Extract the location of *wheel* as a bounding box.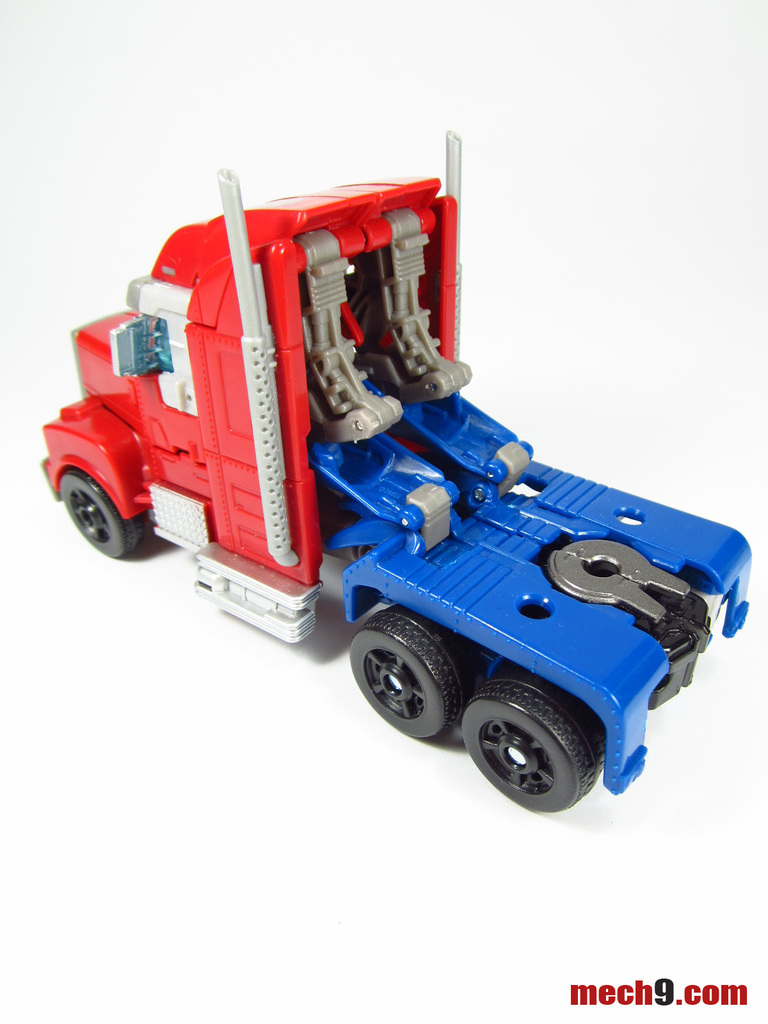
x1=352 y1=609 x2=458 y2=733.
